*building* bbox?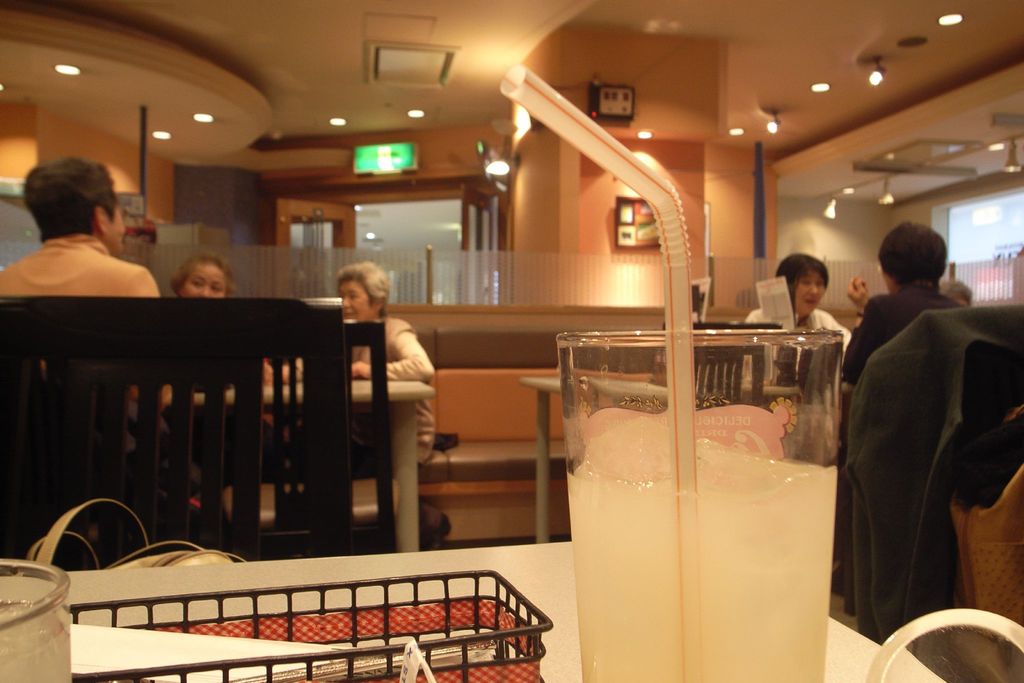
left=0, top=0, right=1023, bottom=682
